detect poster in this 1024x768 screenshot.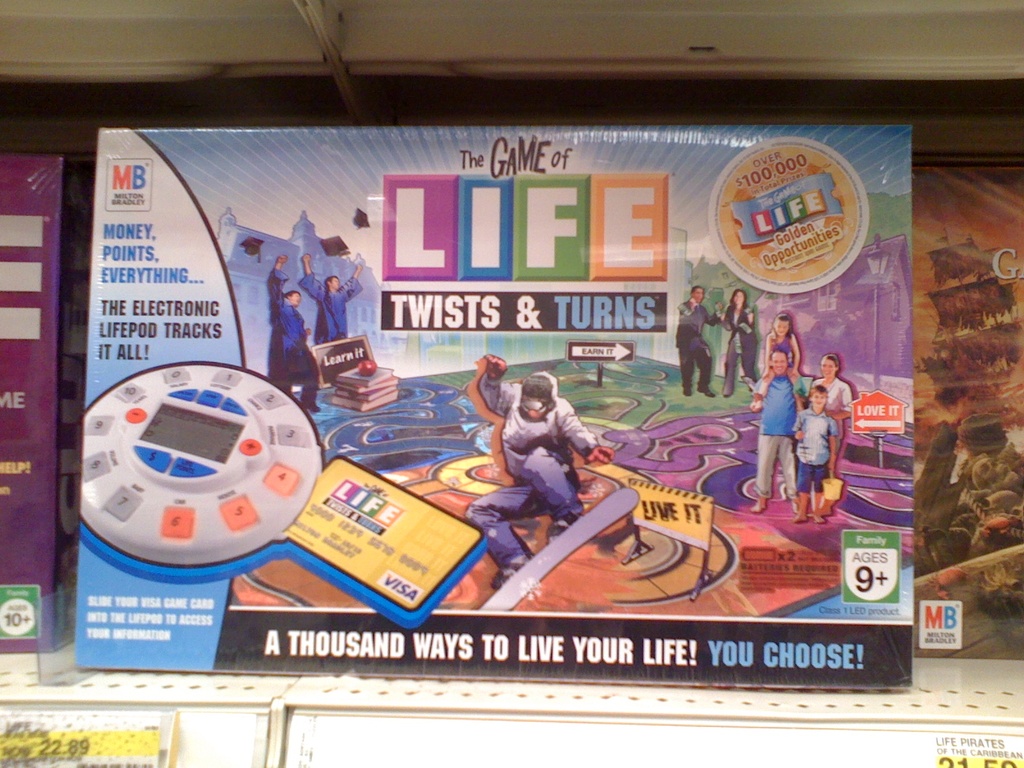
Detection: x1=70 y1=129 x2=913 y2=689.
